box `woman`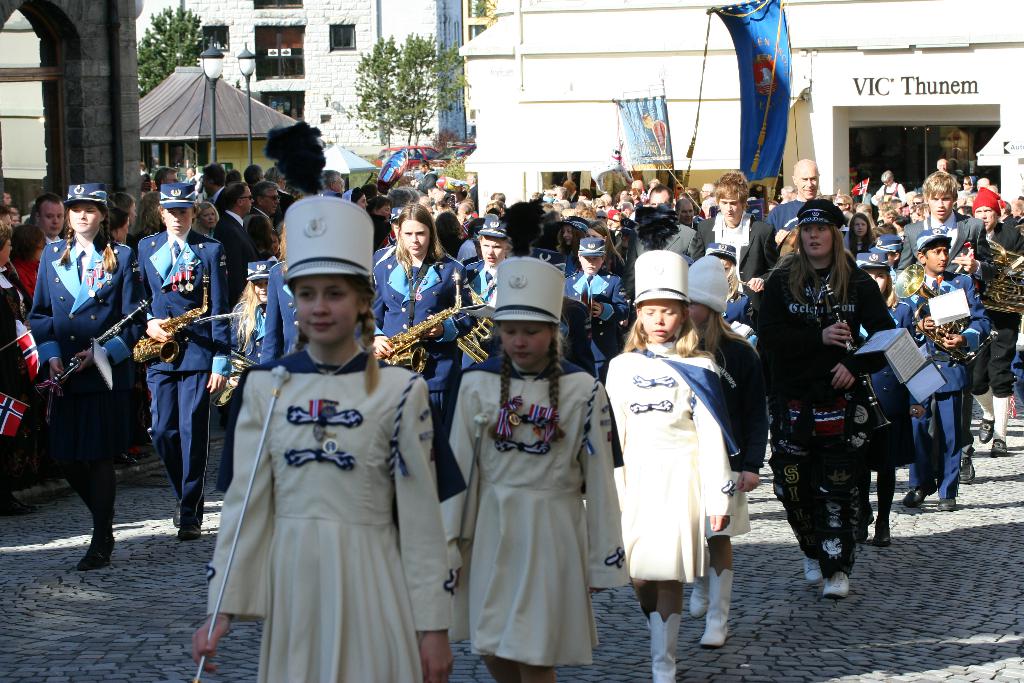
box=[838, 211, 875, 251]
